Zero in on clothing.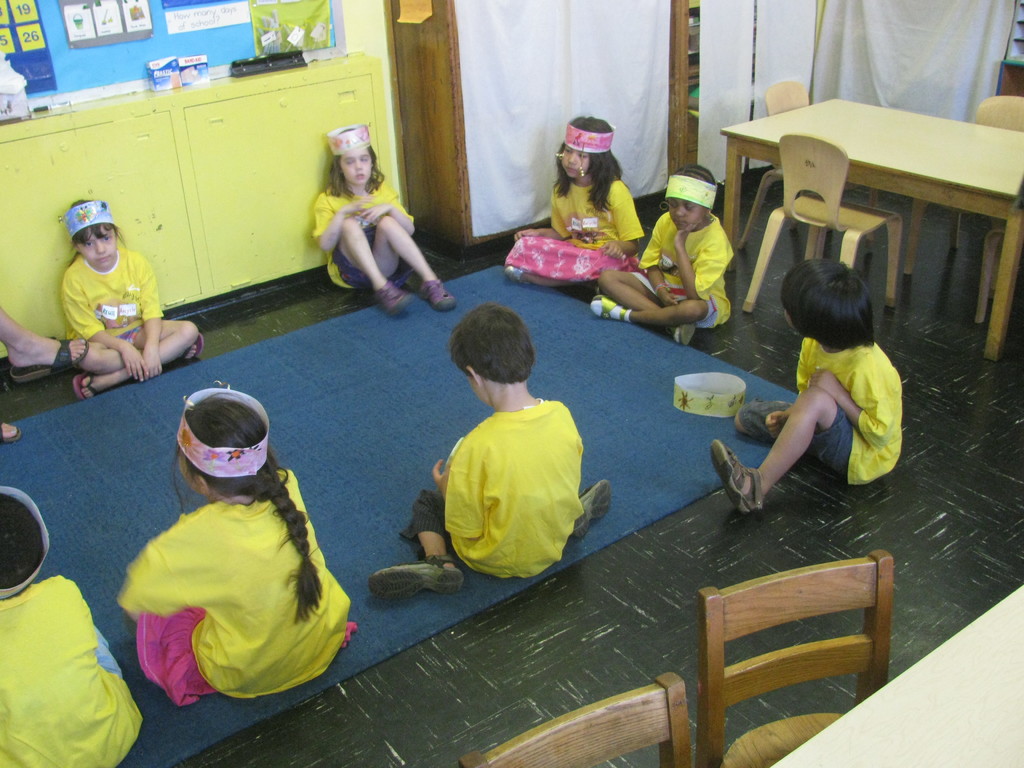
Zeroed in: [9, 576, 149, 767].
